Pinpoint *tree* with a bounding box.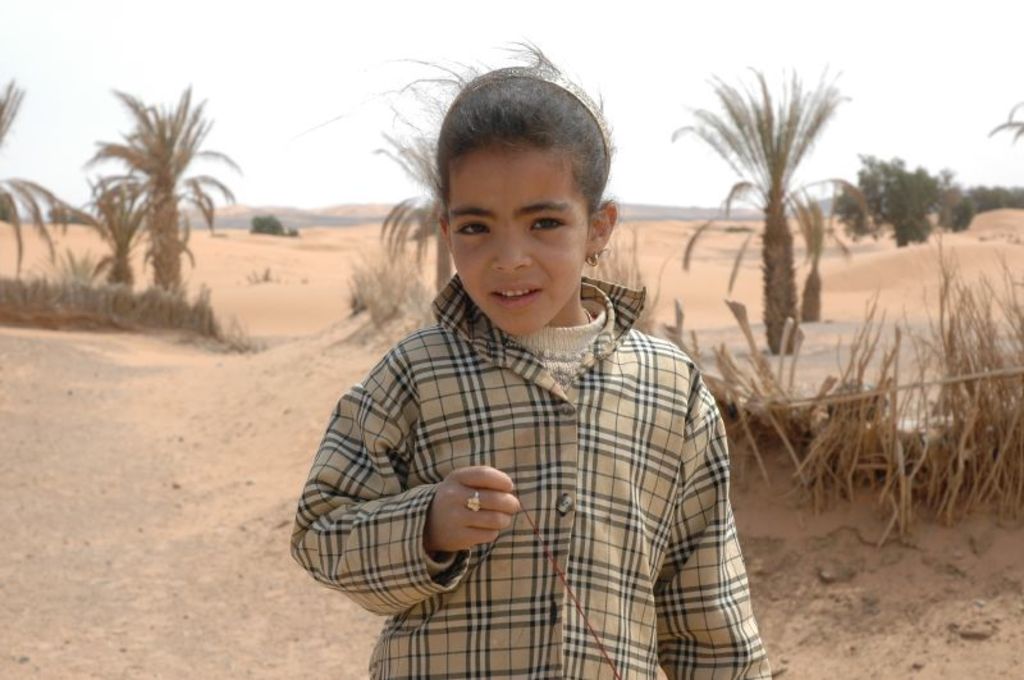
select_region(0, 78, 79, 284).
